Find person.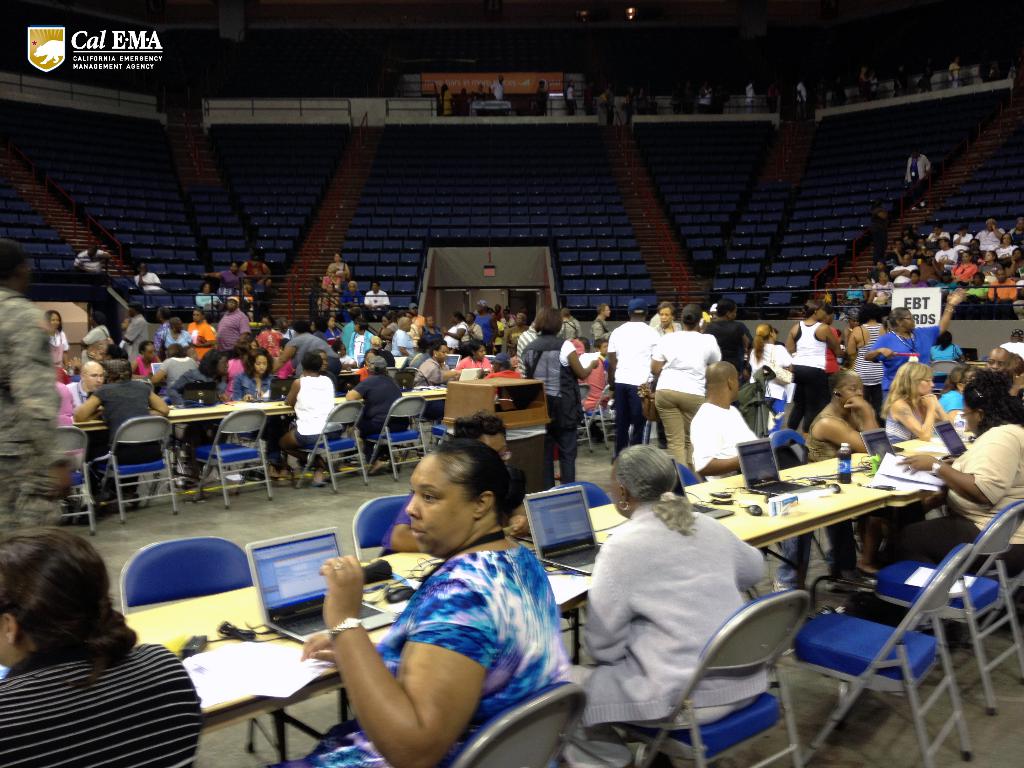
[568, 440, 779, 767].
